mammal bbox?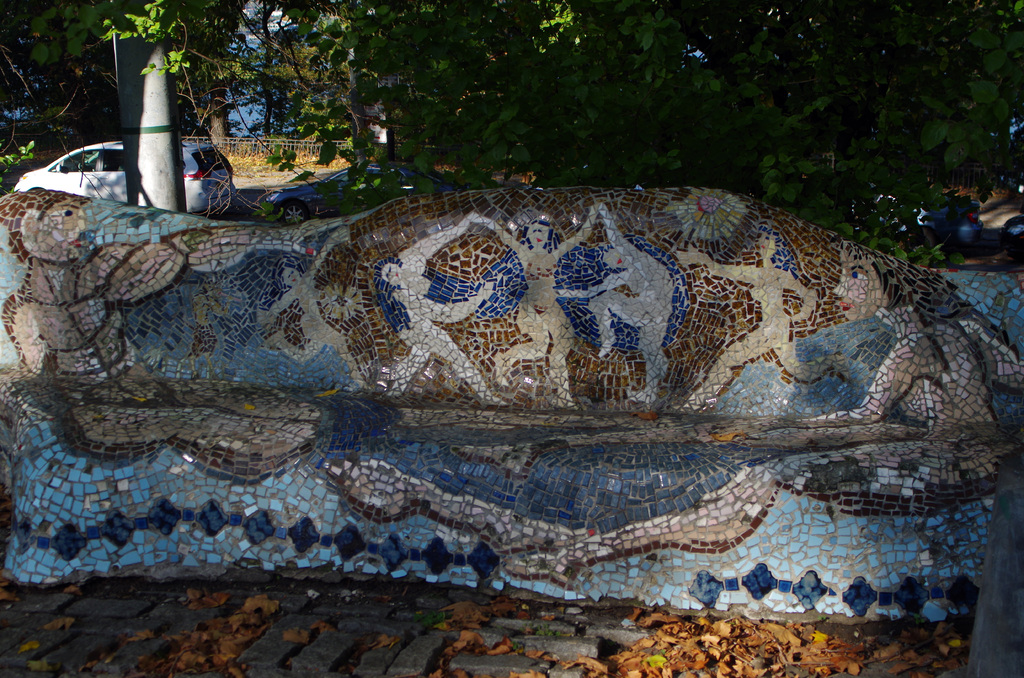
rect(377, 211, 497, 412)
